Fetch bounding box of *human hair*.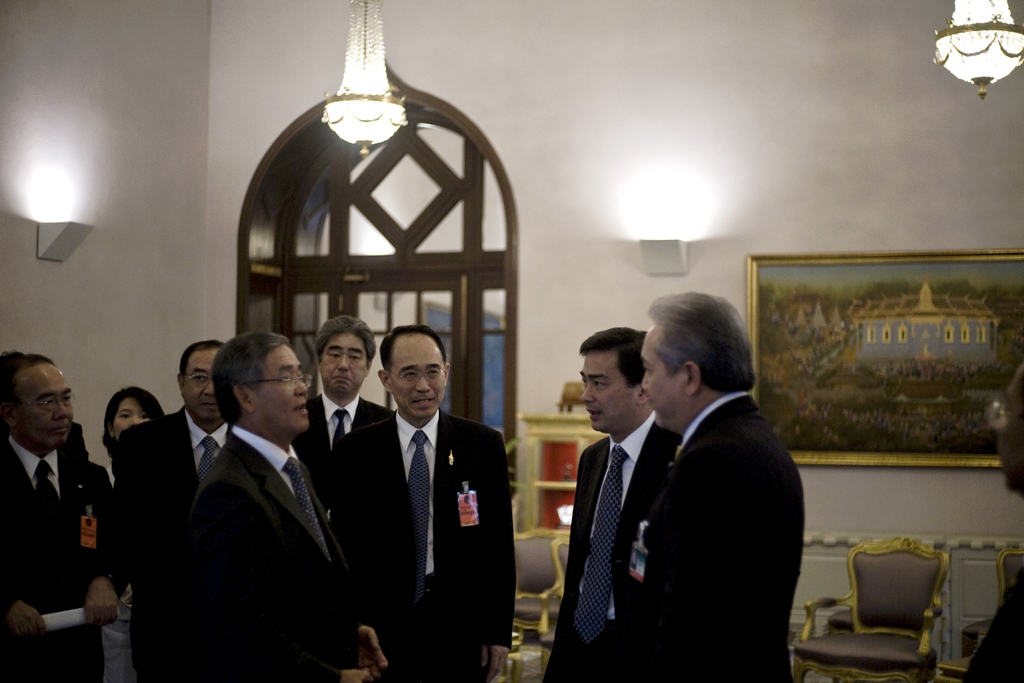
Bbox: [x1=102, y1=384, x2=163, y2=450].
